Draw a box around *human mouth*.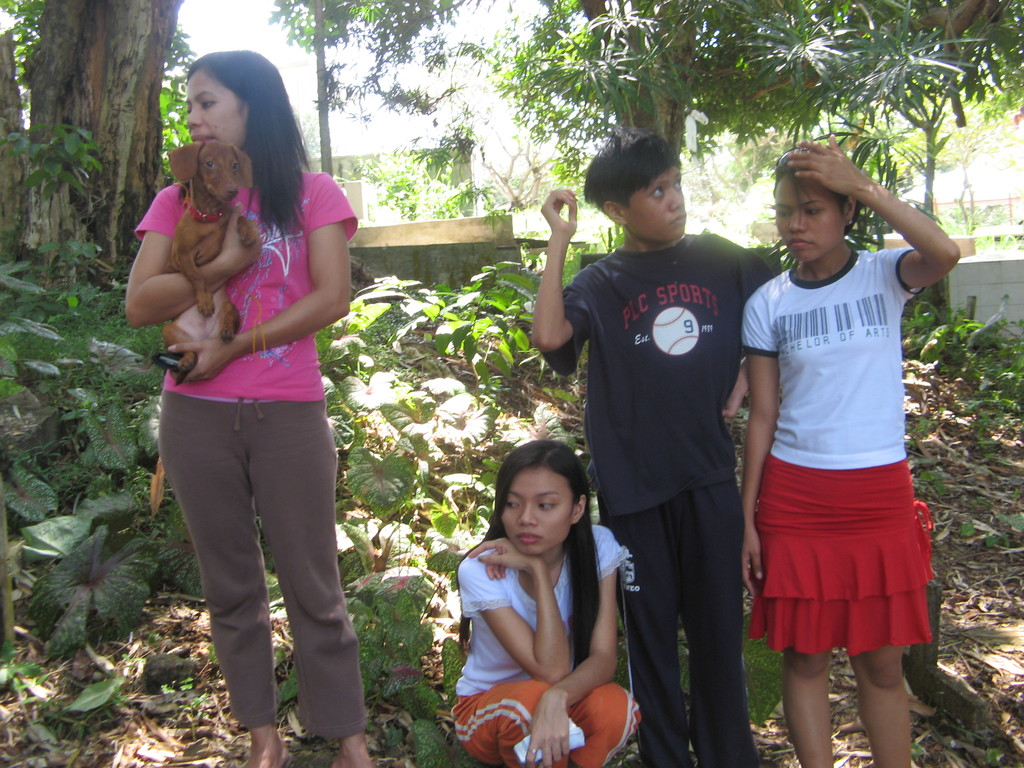
<bbox>781, 232, 817, 255</bbox>.
